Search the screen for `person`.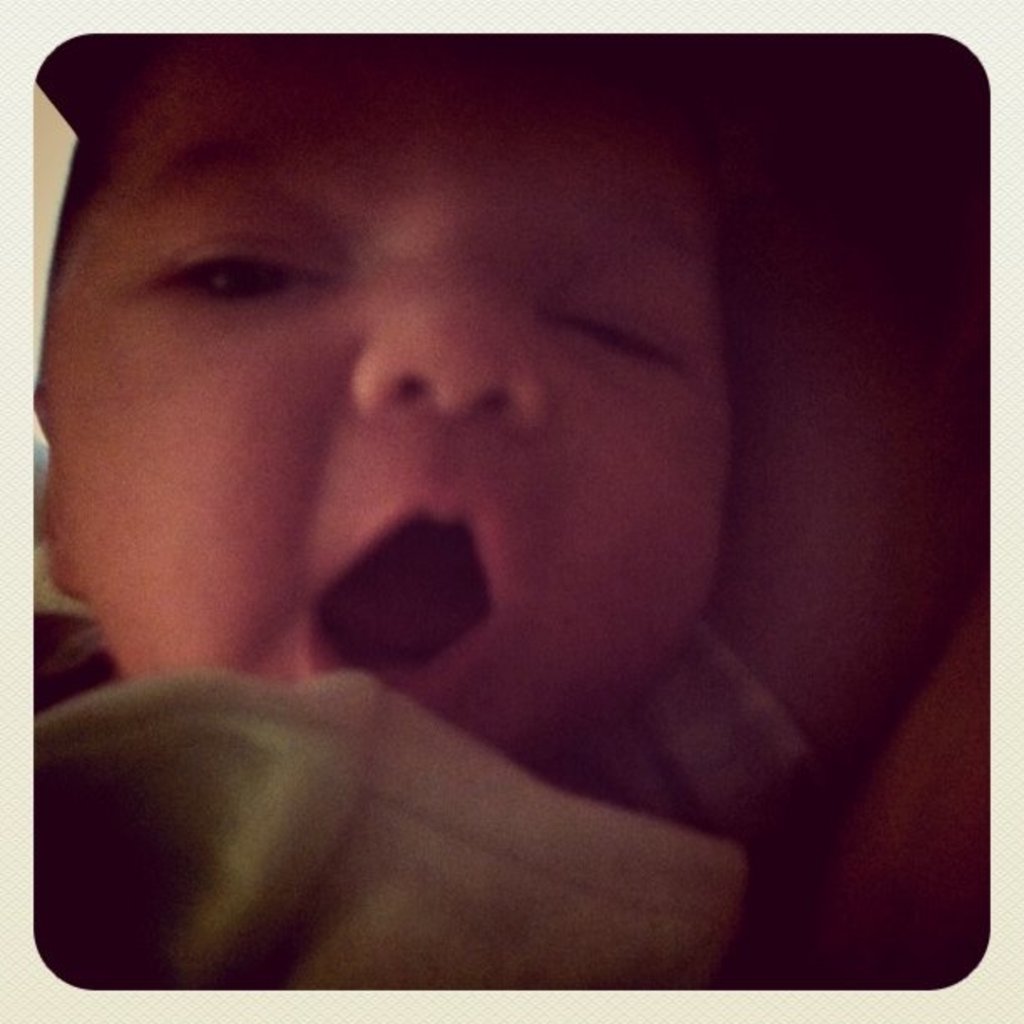
Found at BBox(35, 22, 980, 868).
